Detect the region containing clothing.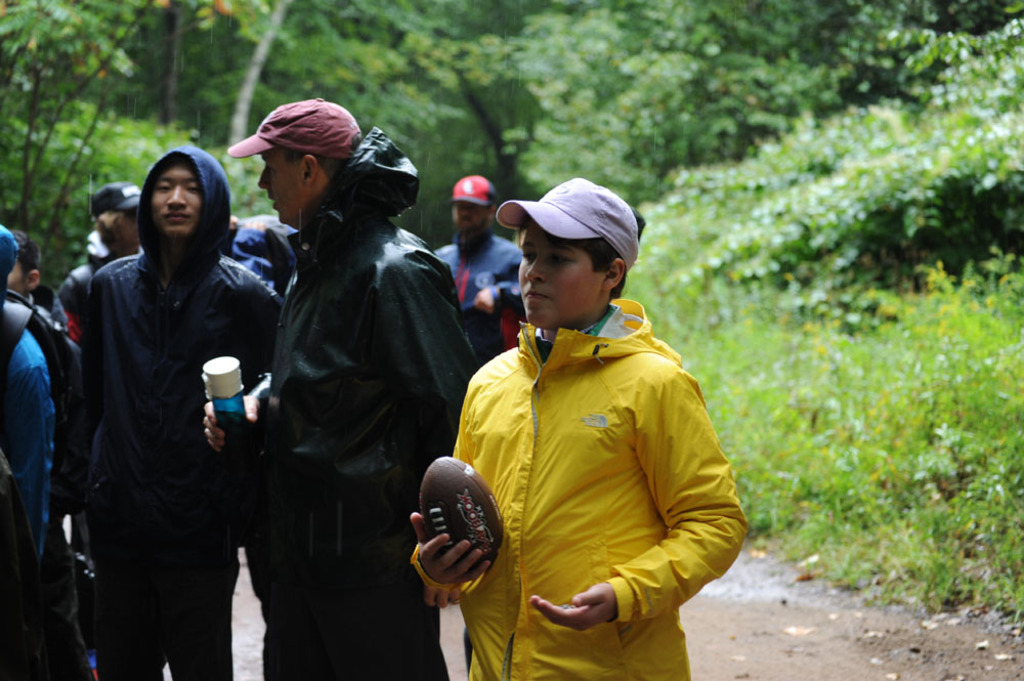
<bbox>55, 237, 158, 328</bbox>.
